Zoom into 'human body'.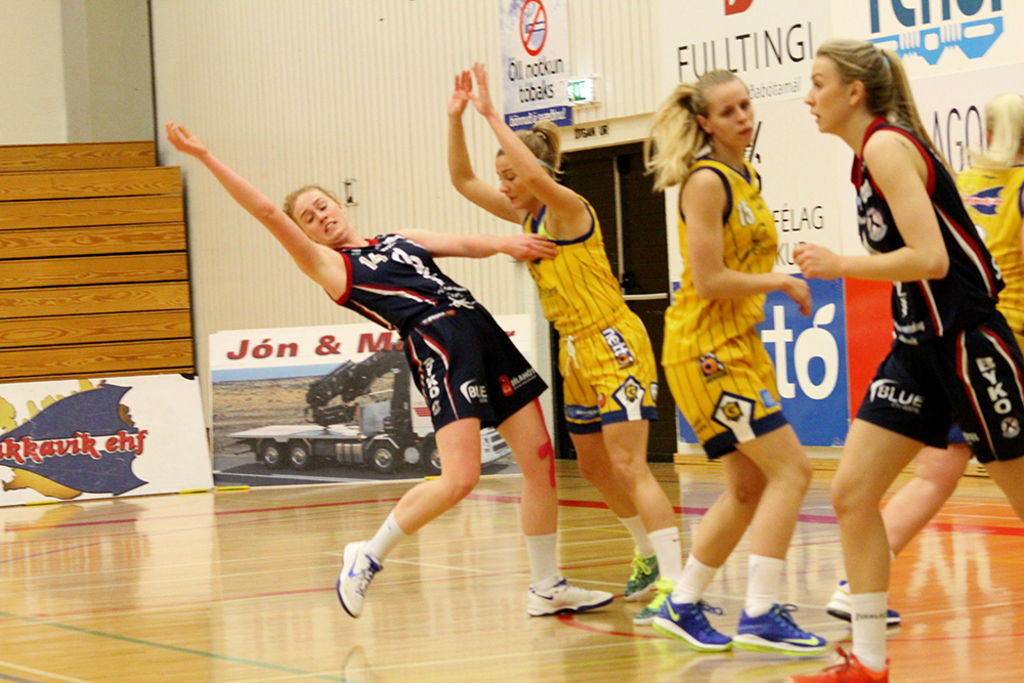
Zoom target: (446, 56, 685, 626).
